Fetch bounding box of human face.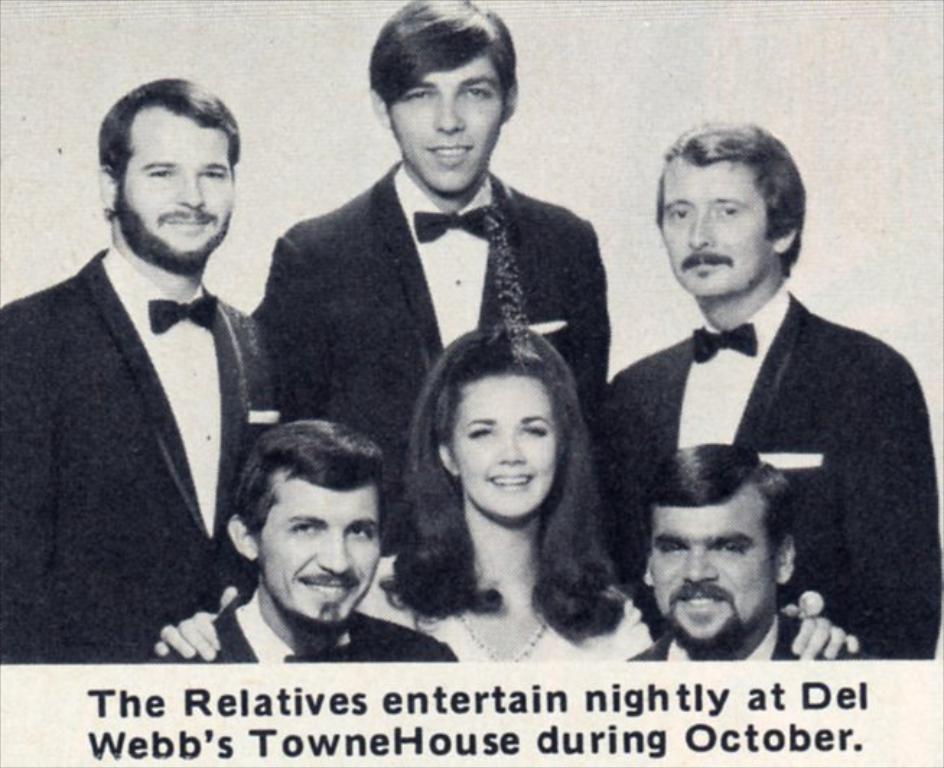
Bbox: [x1=258, y1=472, x2=383, y2=624].
